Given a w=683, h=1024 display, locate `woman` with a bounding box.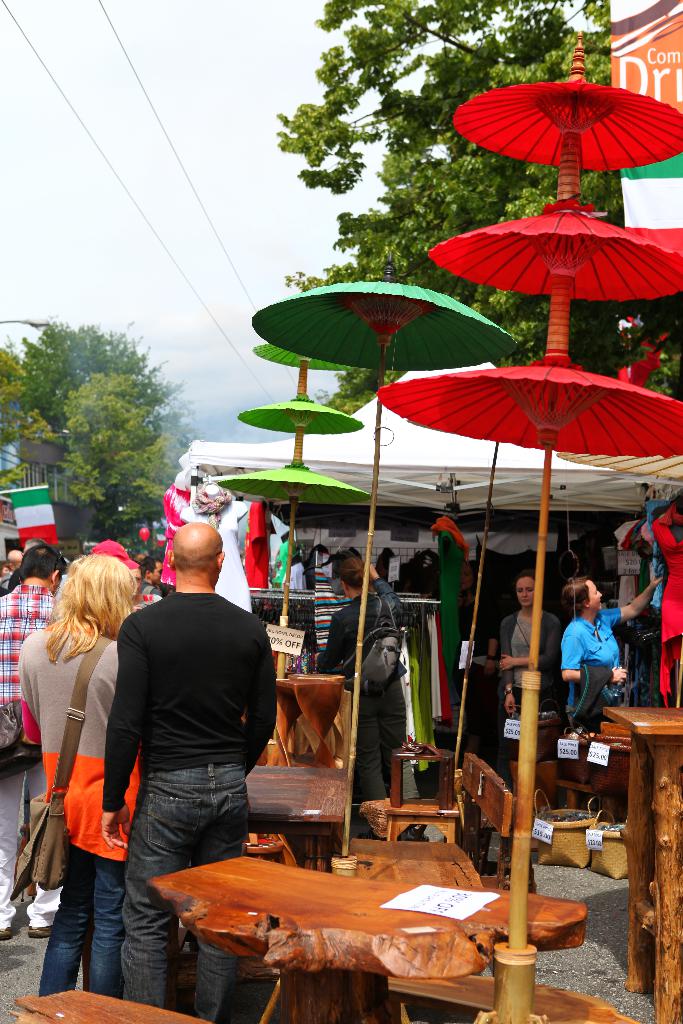
Located: 498 574 563 740.
